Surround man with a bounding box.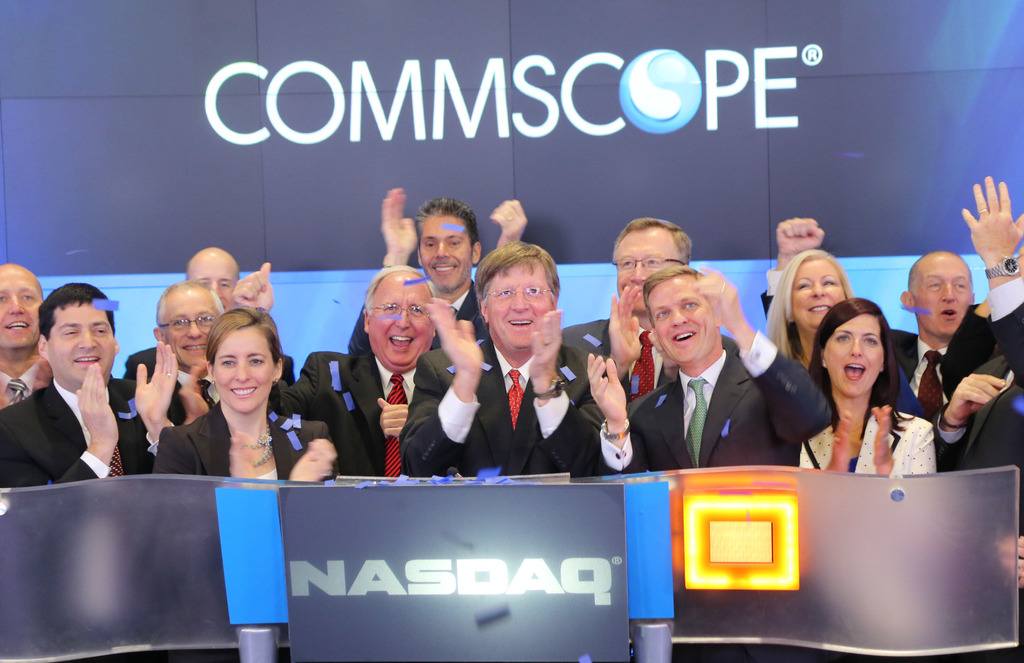
(589,263,836,479).
